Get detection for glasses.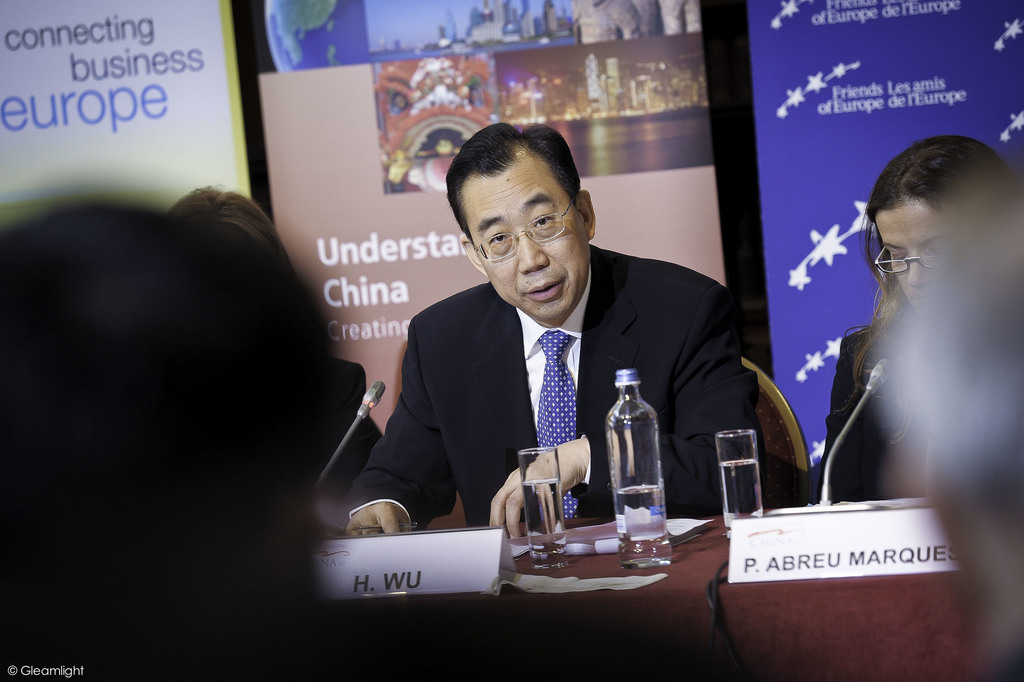
Detection: crop(472, 193, 575, 264).
